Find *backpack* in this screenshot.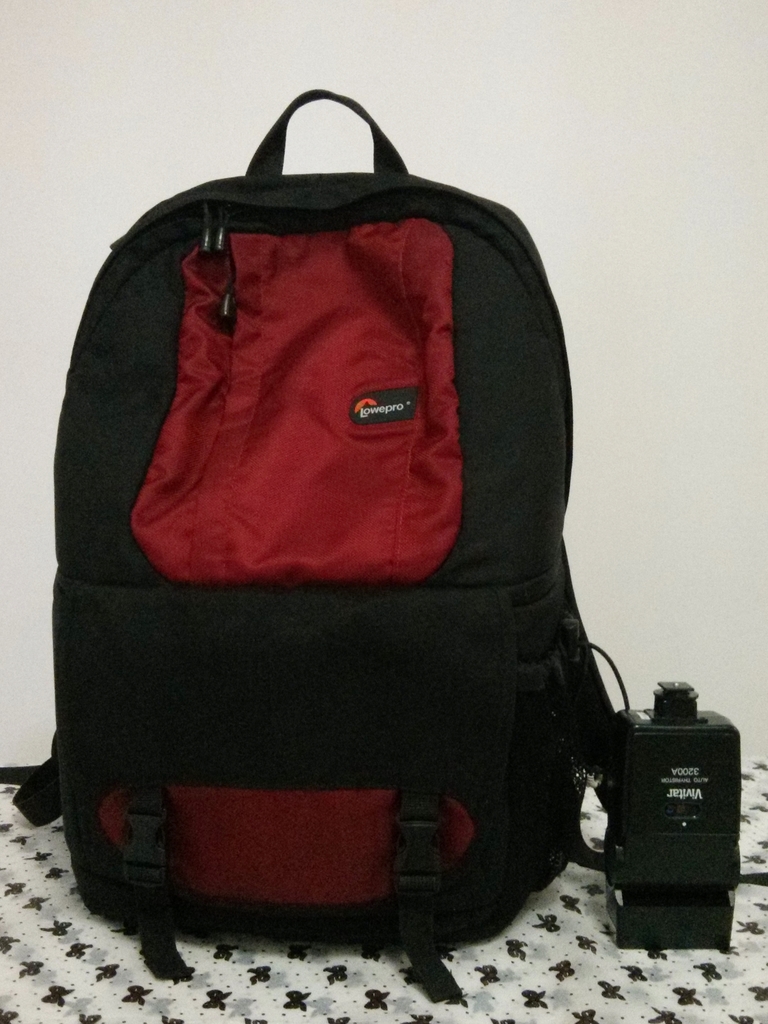
The bounding box for *backpack* is (x1=0, y1=93, x2=627, y2=997).
